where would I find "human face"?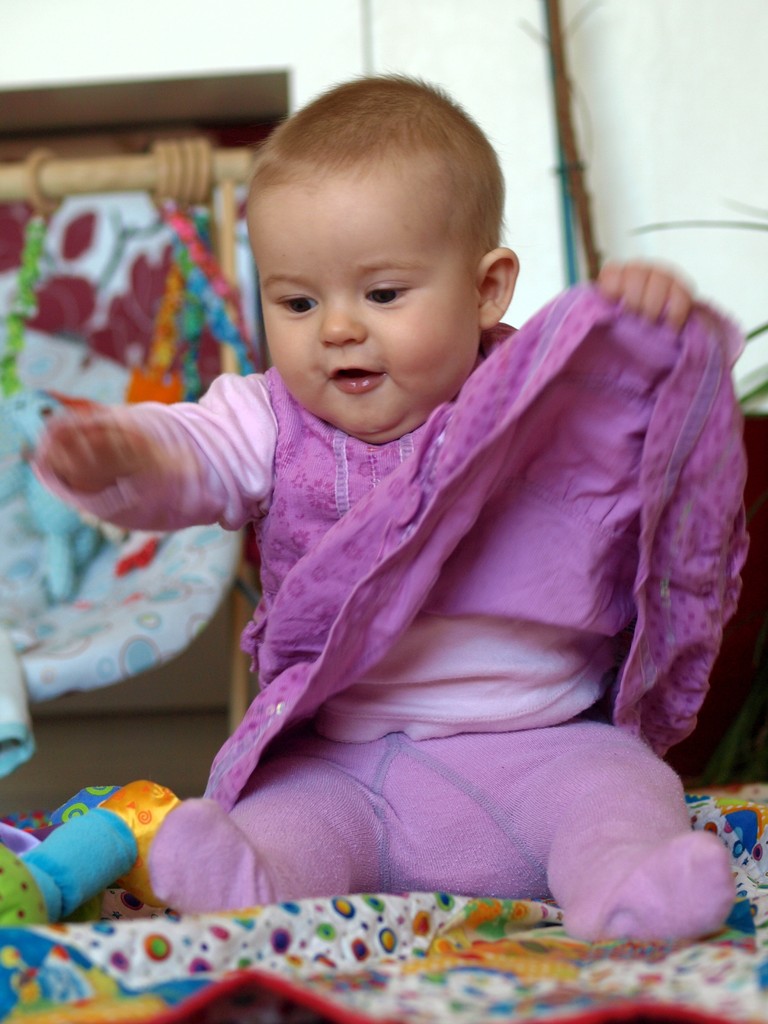
At select_region(257, 186, 476, 433).
